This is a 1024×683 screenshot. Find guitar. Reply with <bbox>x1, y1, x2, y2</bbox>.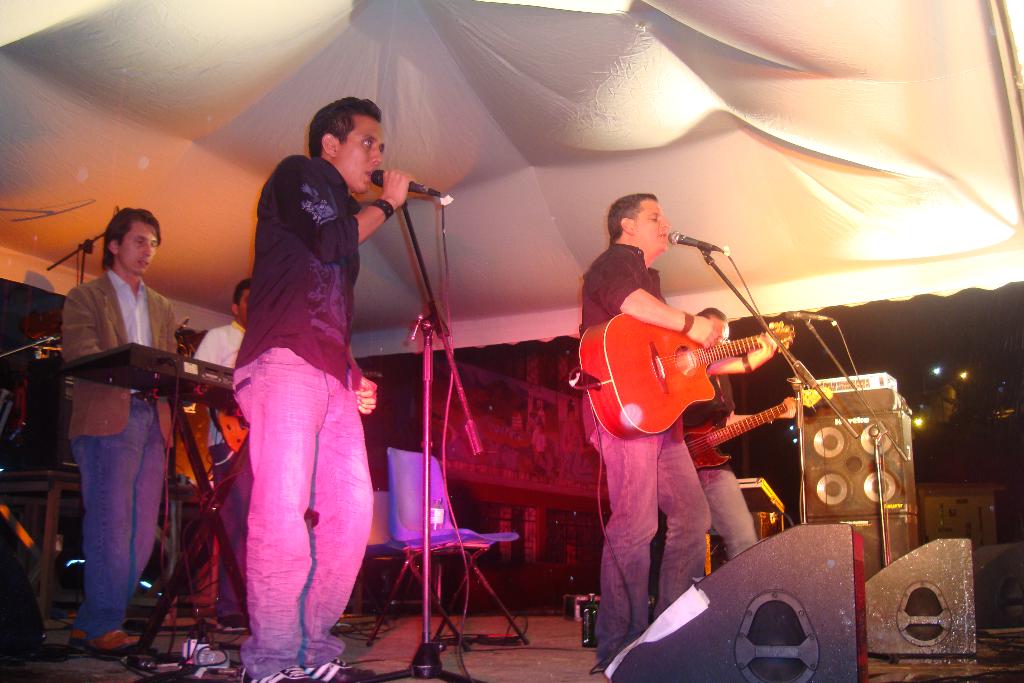
<bbox>579, 317, 793, 443</bbox>.
